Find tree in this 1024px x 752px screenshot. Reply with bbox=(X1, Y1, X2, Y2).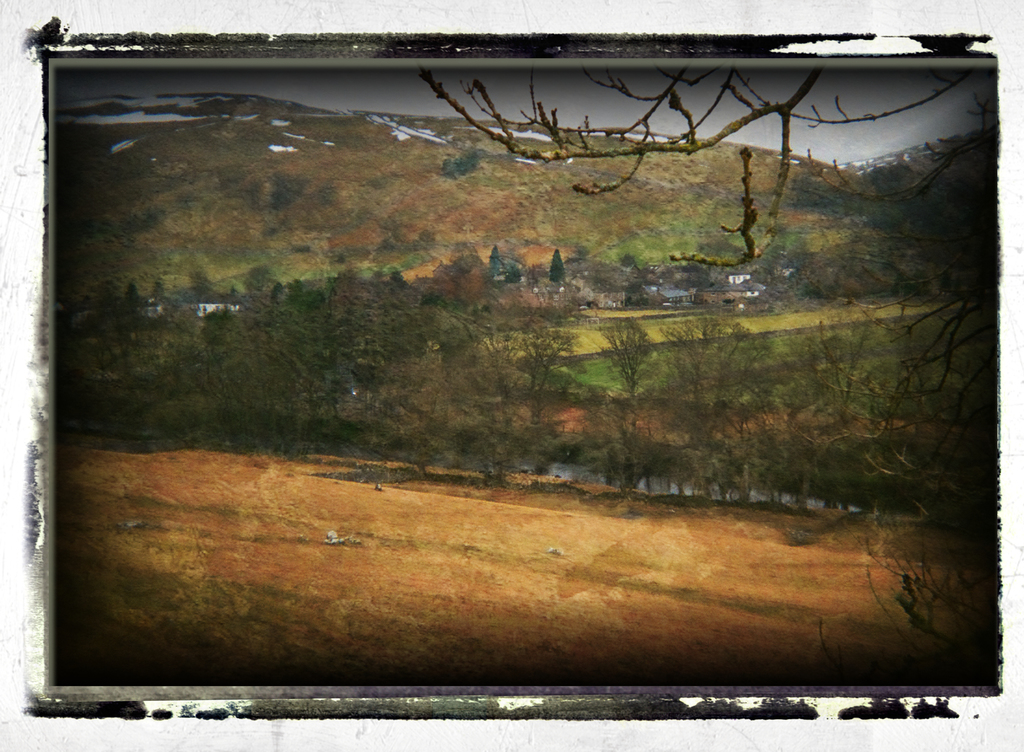
bbox=(586, 431, 675, 494).
